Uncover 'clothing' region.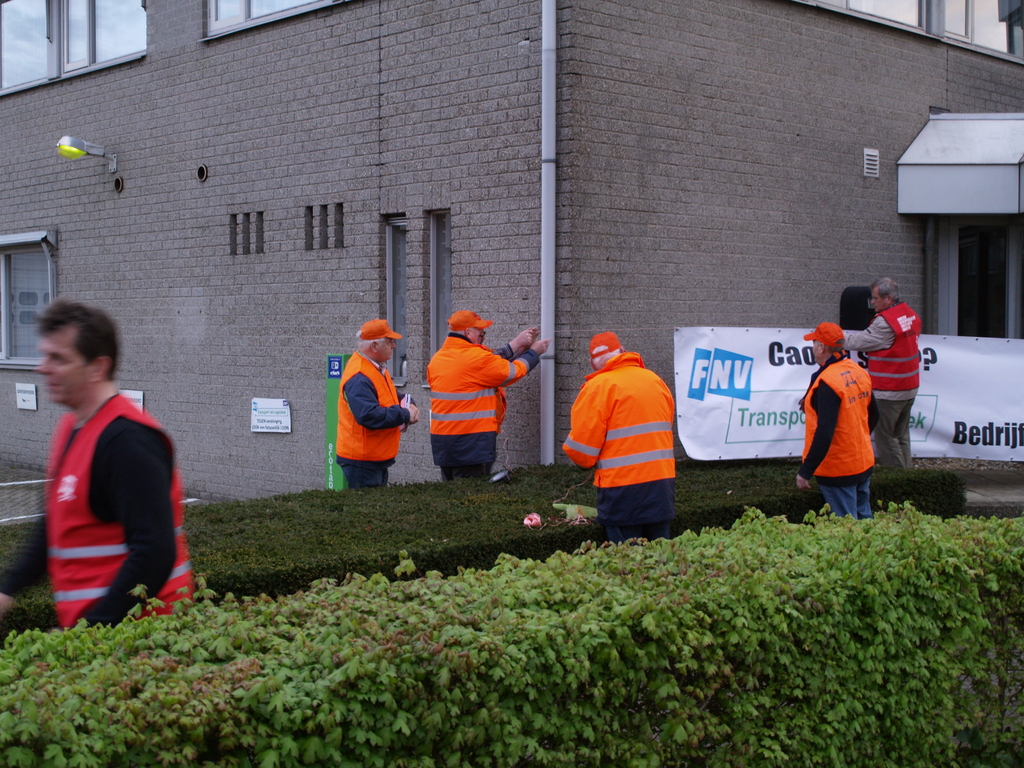
Uncovered: 580,319,696,551.
